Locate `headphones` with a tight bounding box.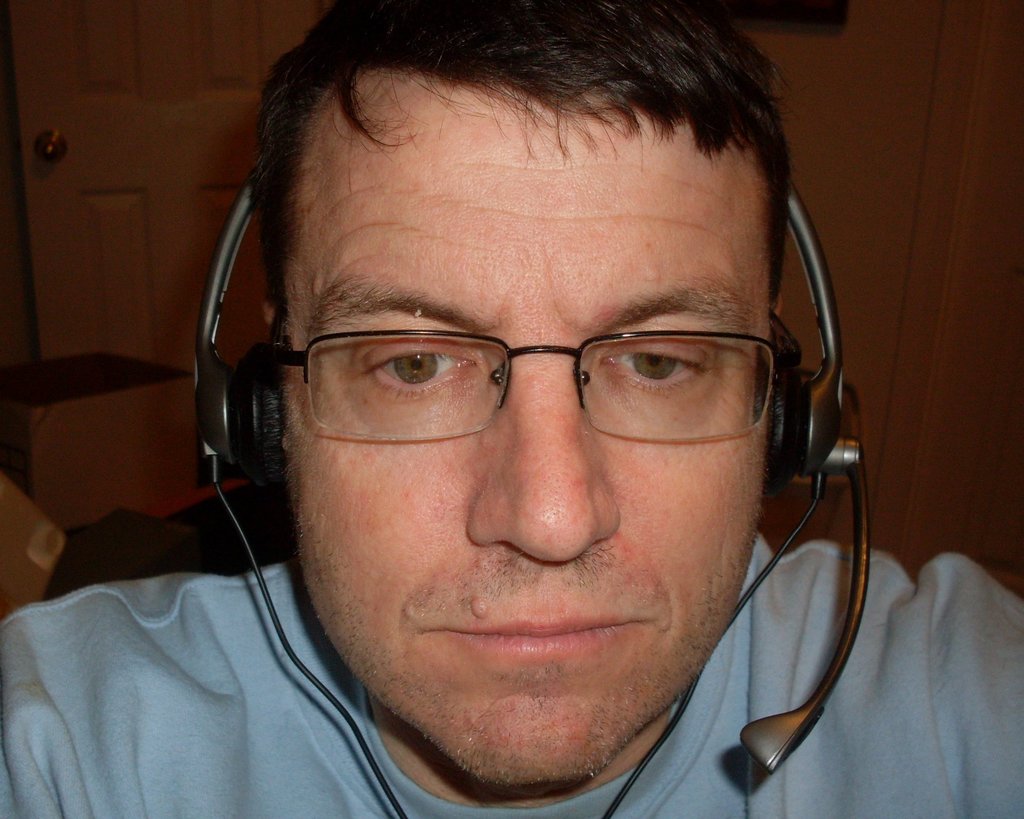
BBox(169, 145, 878, 808).
